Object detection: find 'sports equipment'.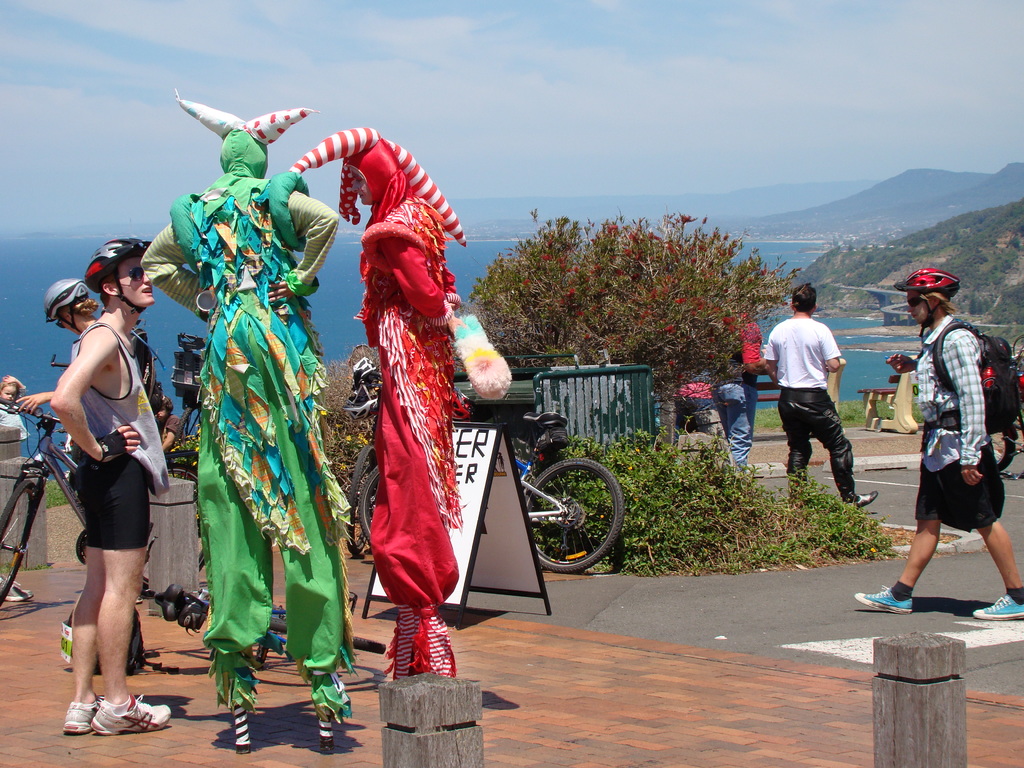
(x1=61, y1=700, x2=102, y2=735).
